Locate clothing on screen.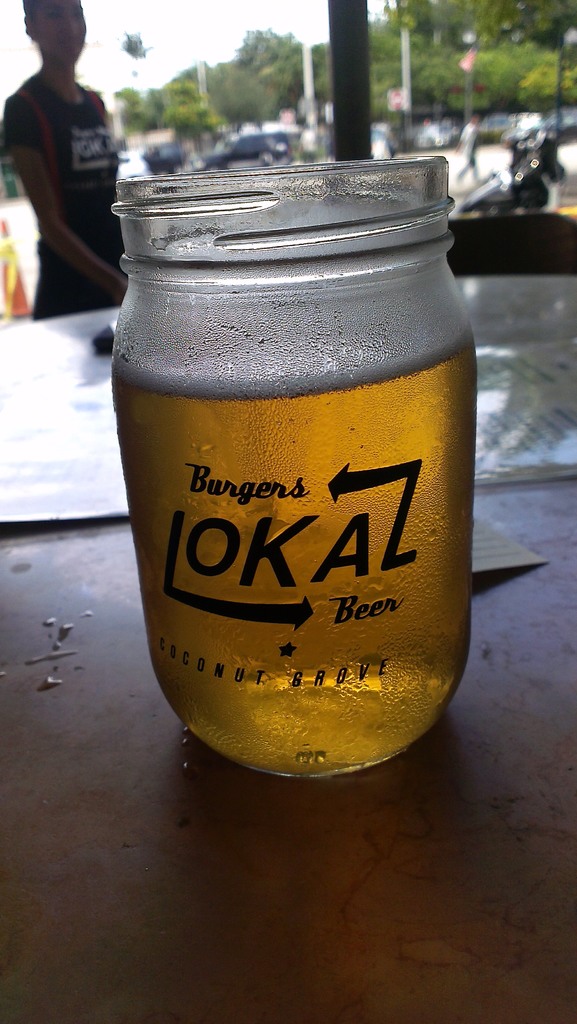
On screen at {"left": 8, "top": 38, "right": 125, "bottom": 278}.
